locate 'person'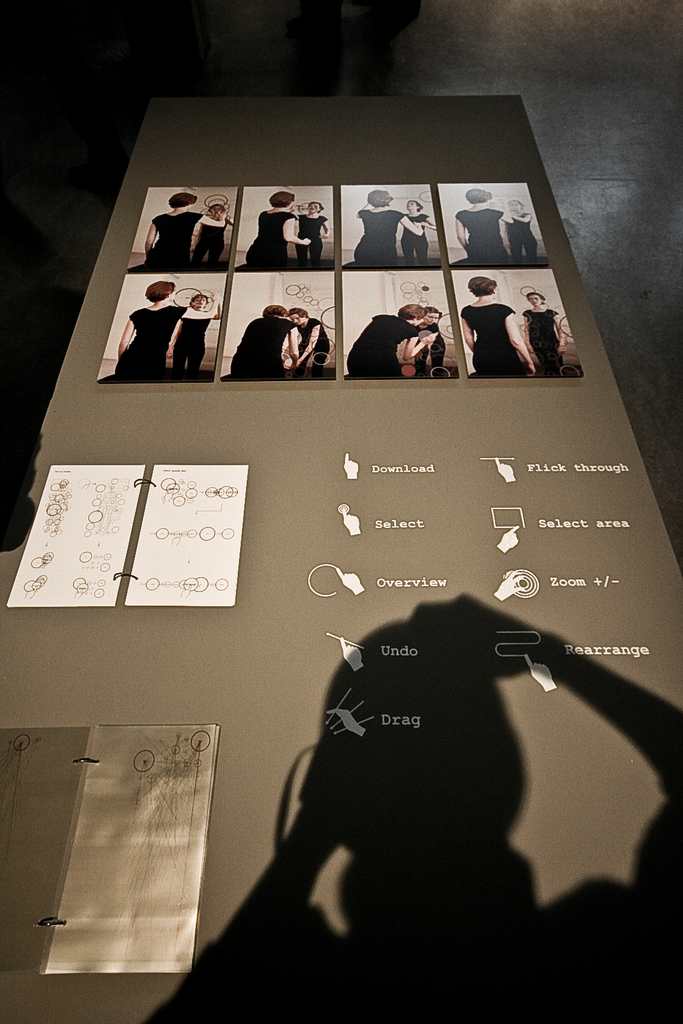
pyautogui.locateOnScreen(456, 189, 513, 273)
